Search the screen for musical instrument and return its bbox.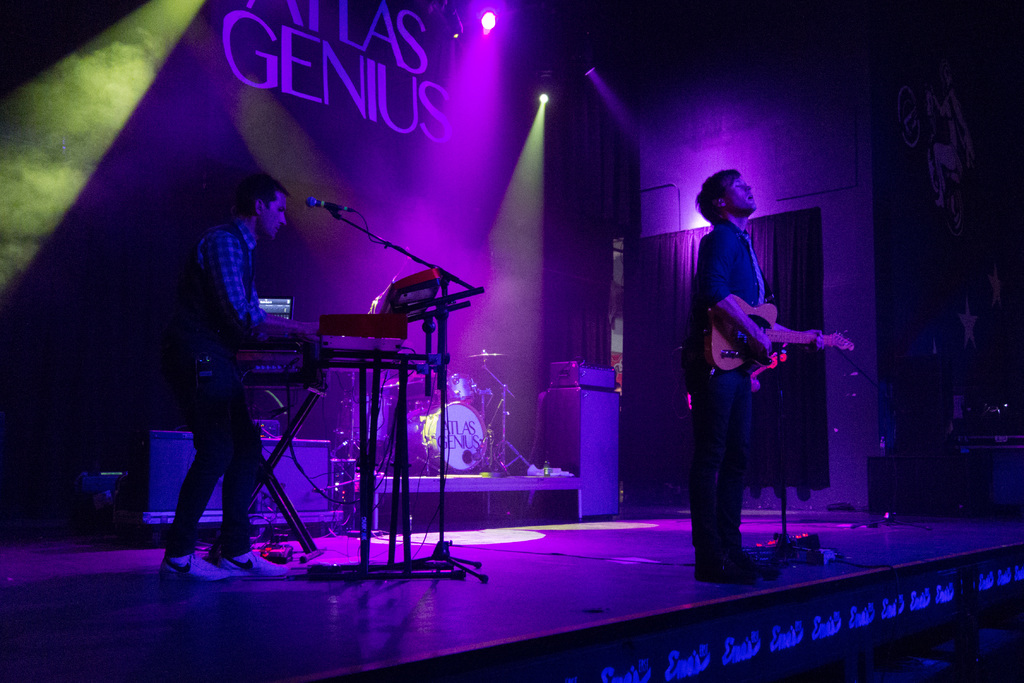
Found: bbox=(314, 304, 406, 365).
